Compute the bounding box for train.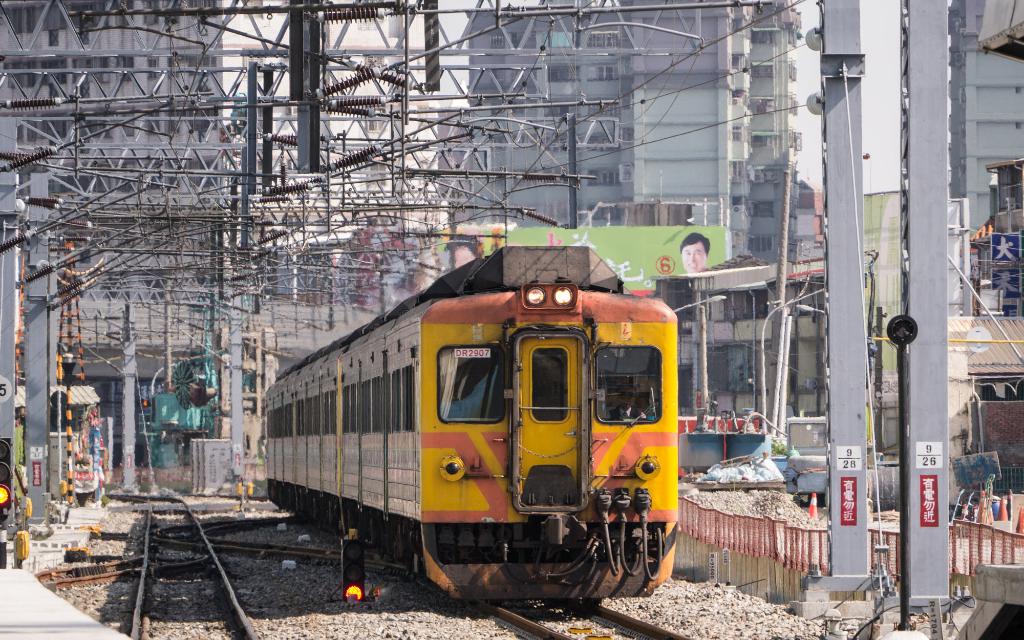
left=268, top=244, right=678, bottom=607.
